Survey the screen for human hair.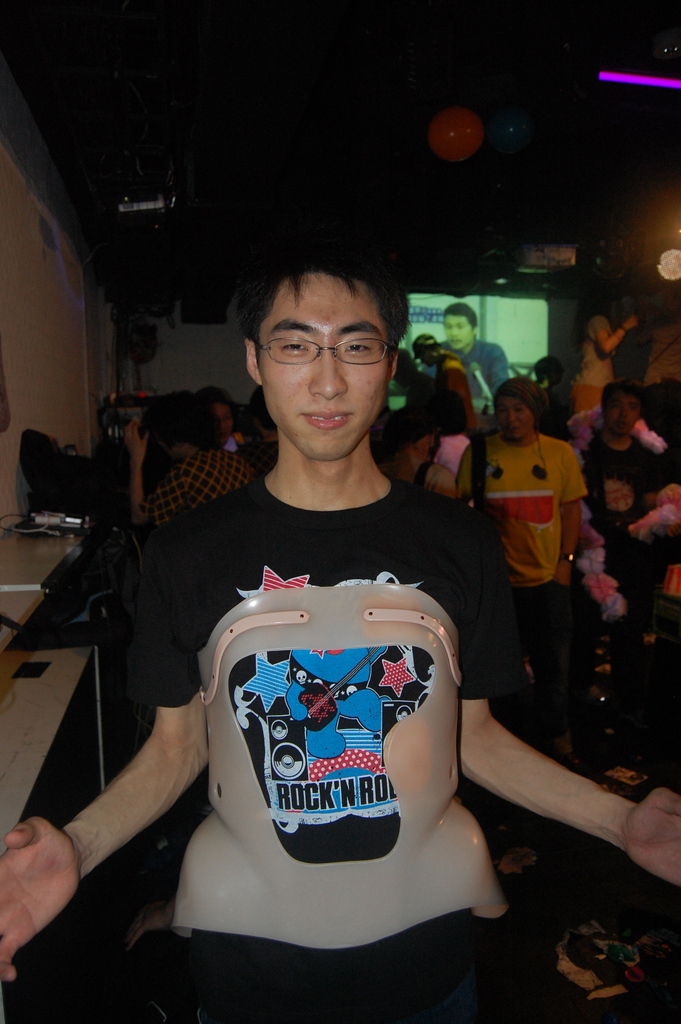
Survey found: [x1=534, y1=355, x2=562, y2=385].
